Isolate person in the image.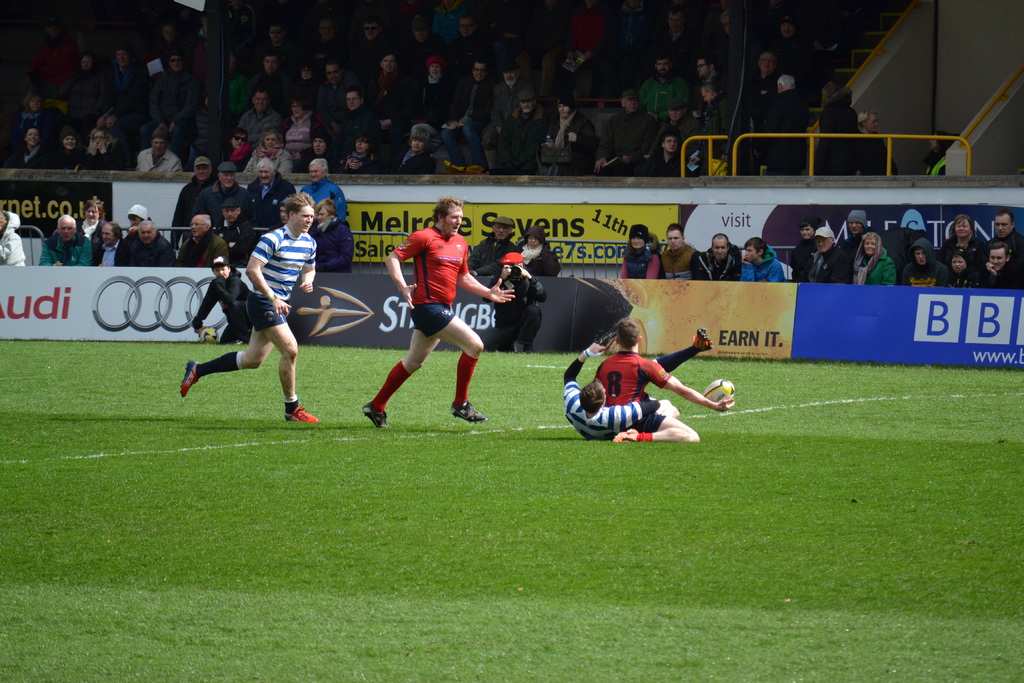
Isolated region: box(109, 218, 179, 267).
